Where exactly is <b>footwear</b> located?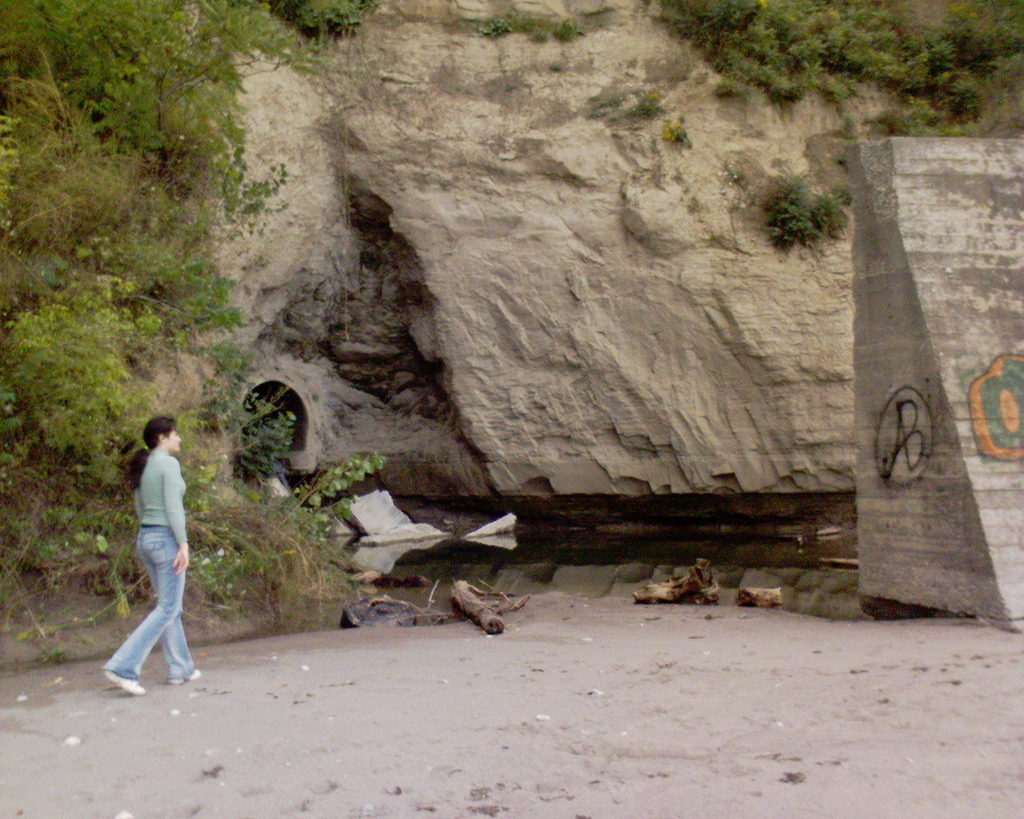
Its bounding box is {"x1": 165, "y1": 669, "x2": 203, "y2": 685}.
